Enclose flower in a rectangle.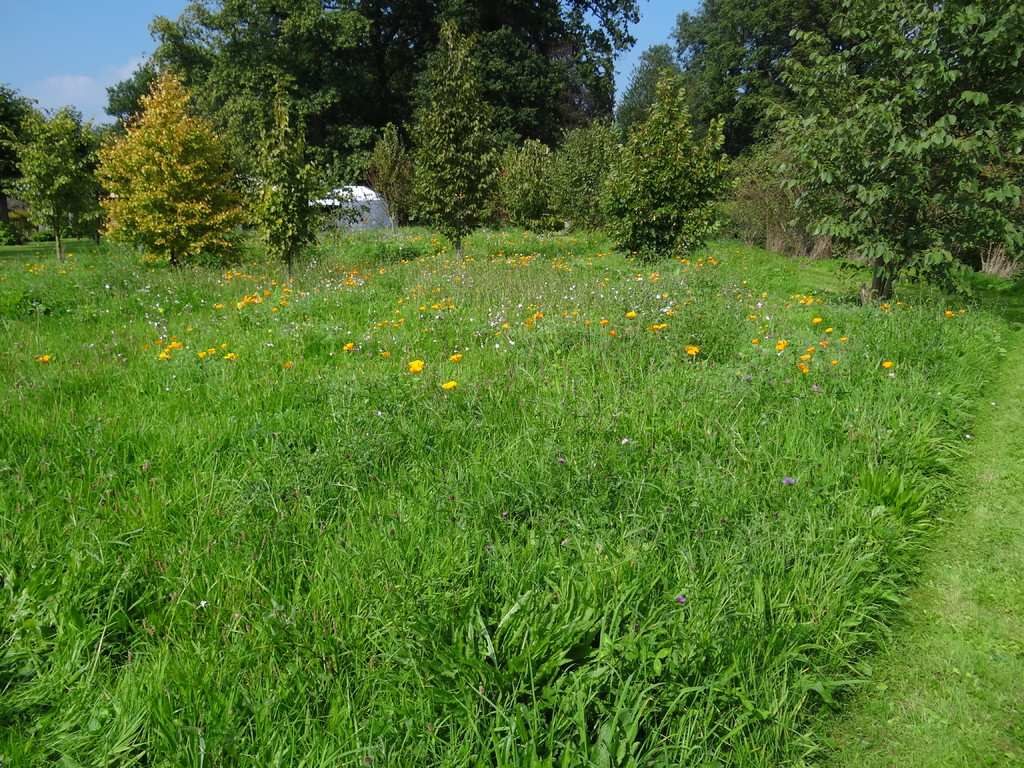
box=[840, 335, 849, 346].
